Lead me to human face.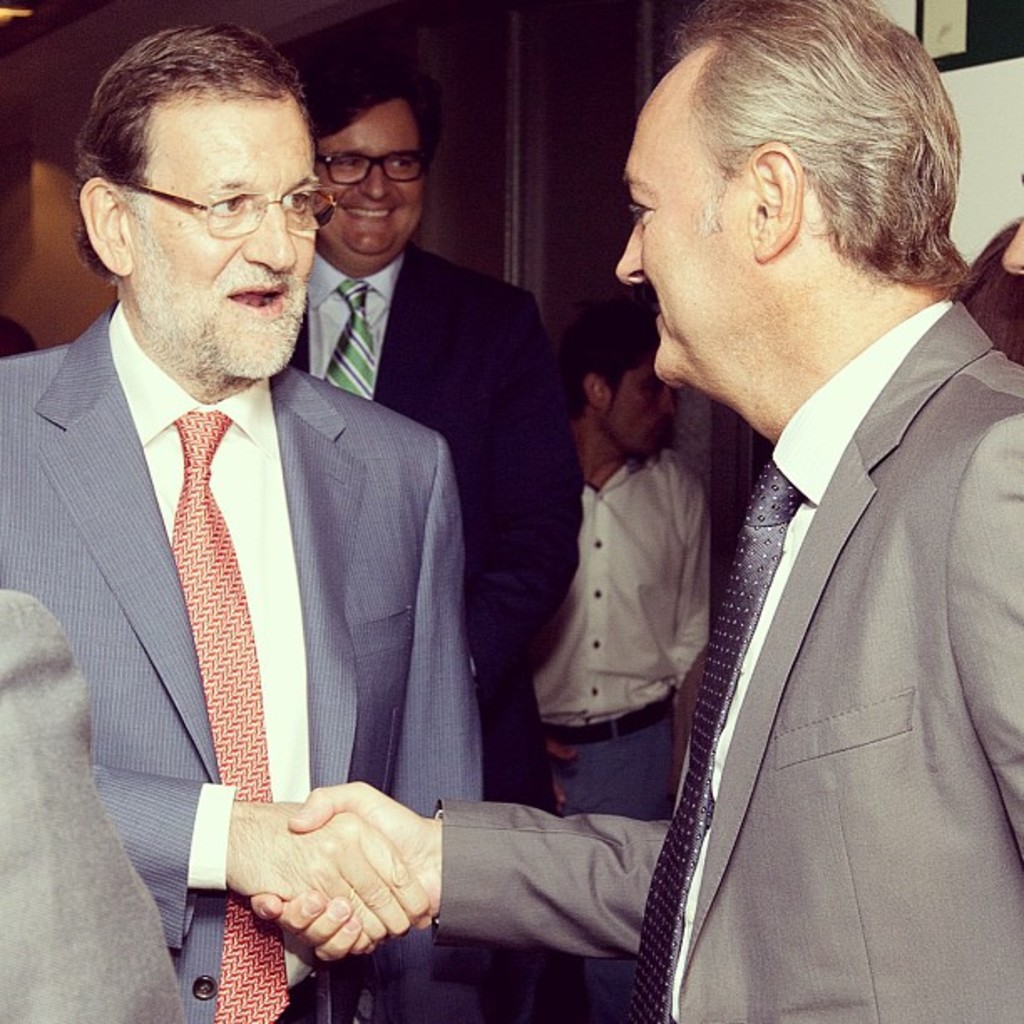
Lead to BBox(611, 57, 753, 385).
